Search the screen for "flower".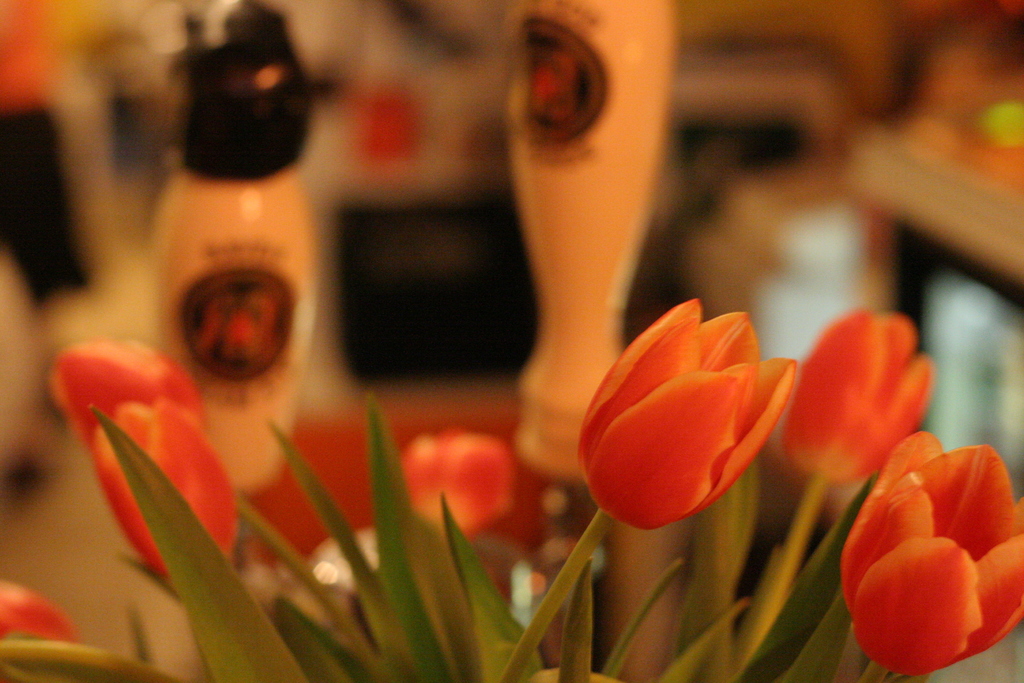
Found at (x1=1, y1=582, x2=76, y2=682).
